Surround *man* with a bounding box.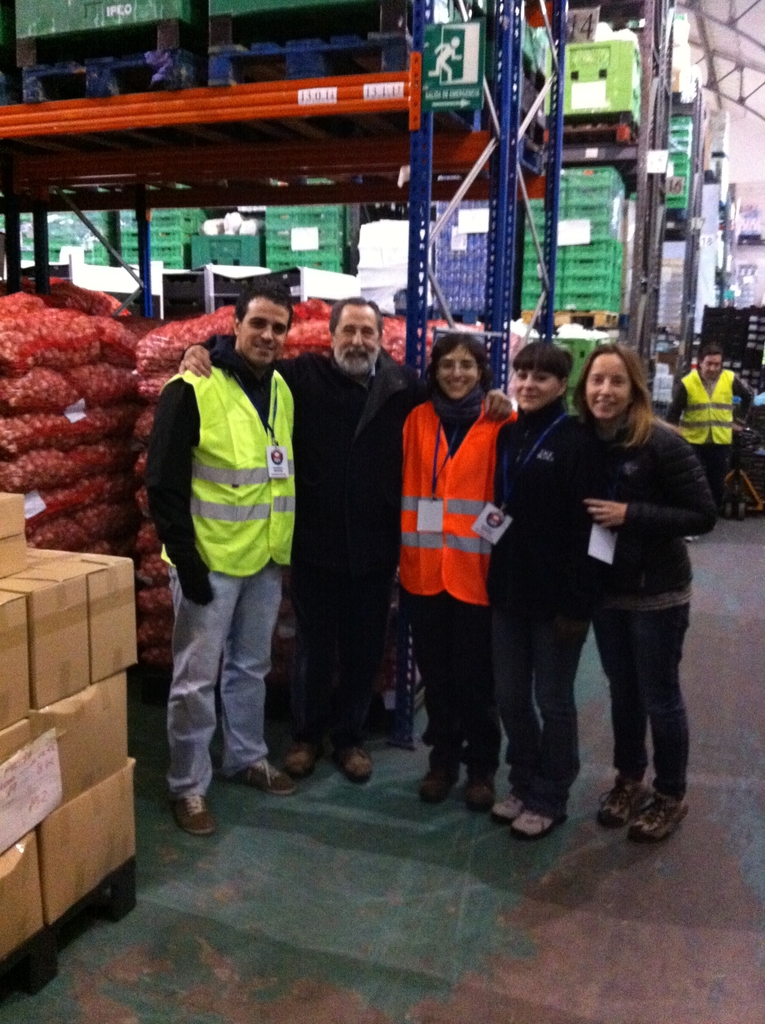
box(177, 295, 517, 783).
